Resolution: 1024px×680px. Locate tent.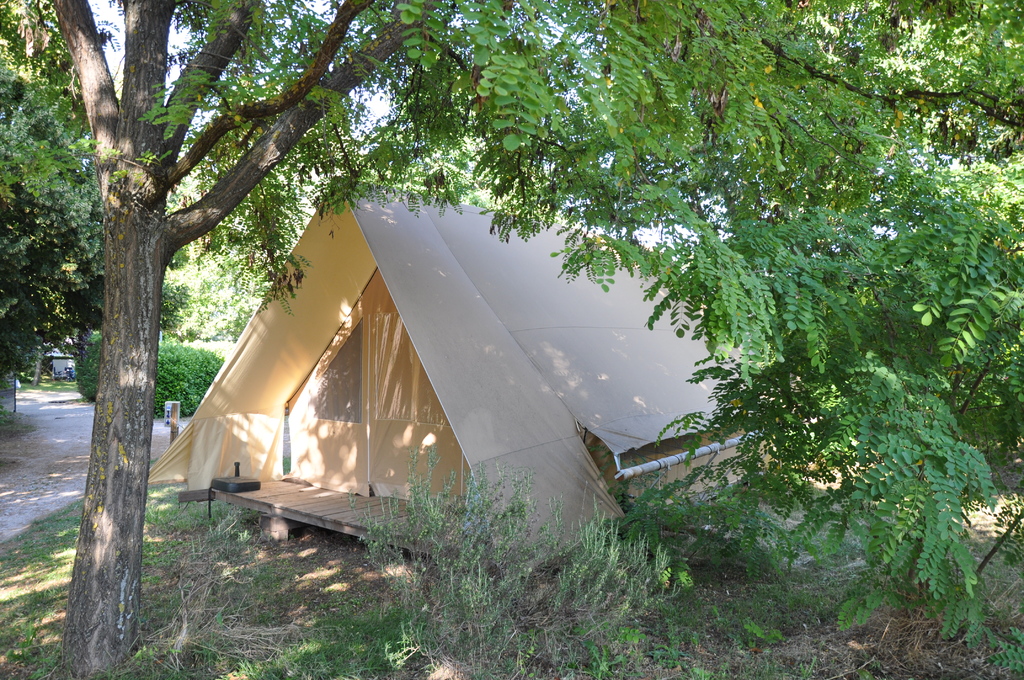
pyautogui.locateOnScreen(149, 174, 830, 576).
